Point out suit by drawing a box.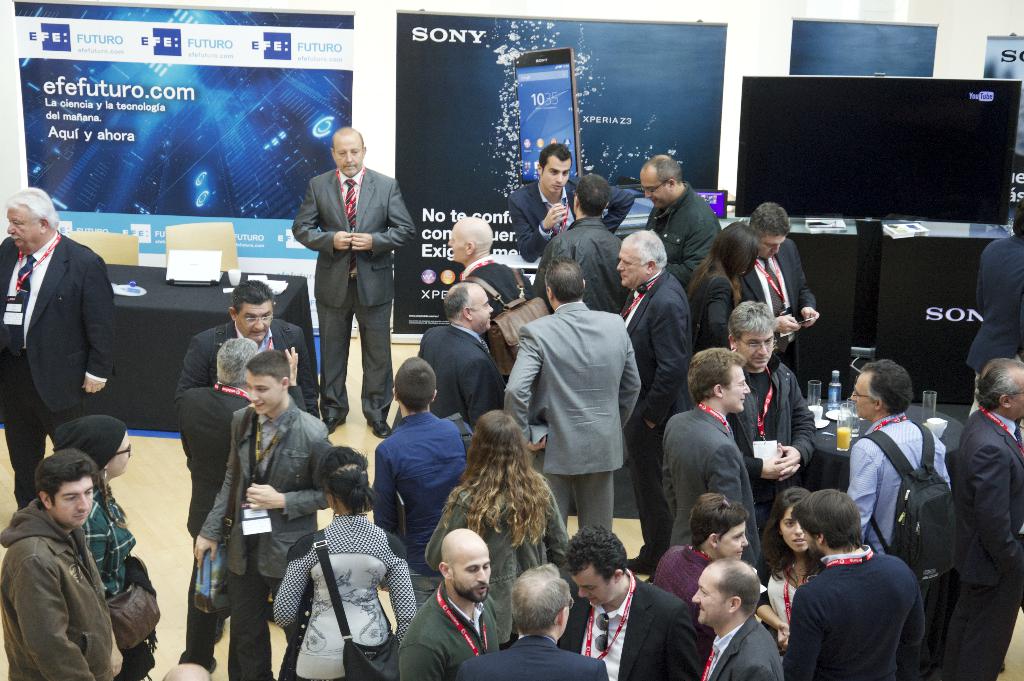
662:402:762:566.
